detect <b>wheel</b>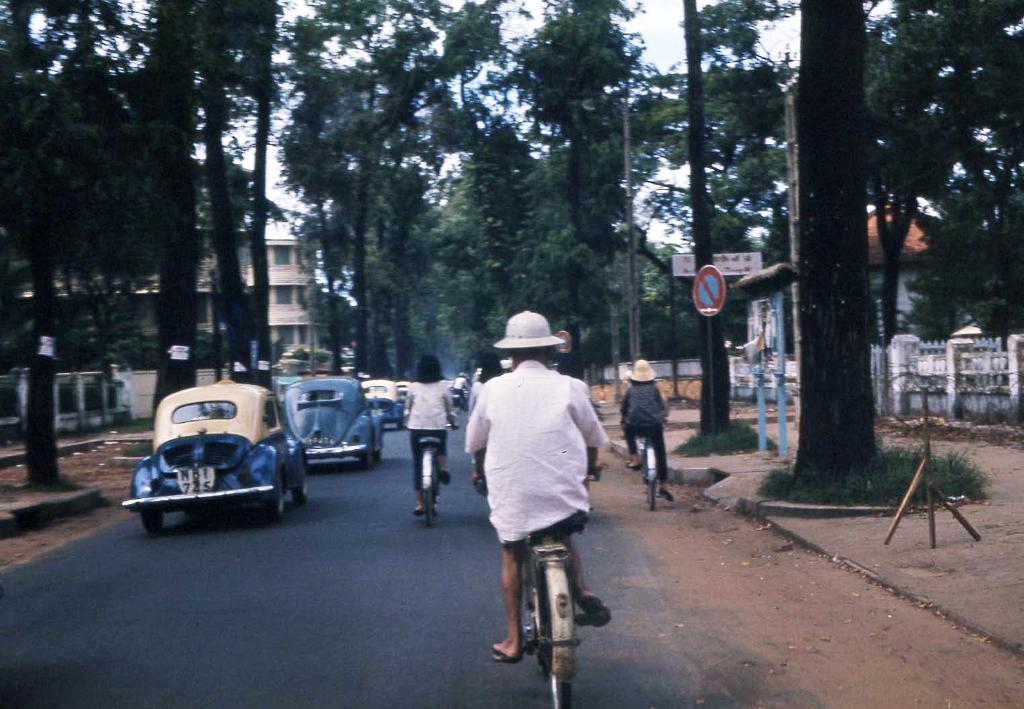
264, 480, 288, 520
